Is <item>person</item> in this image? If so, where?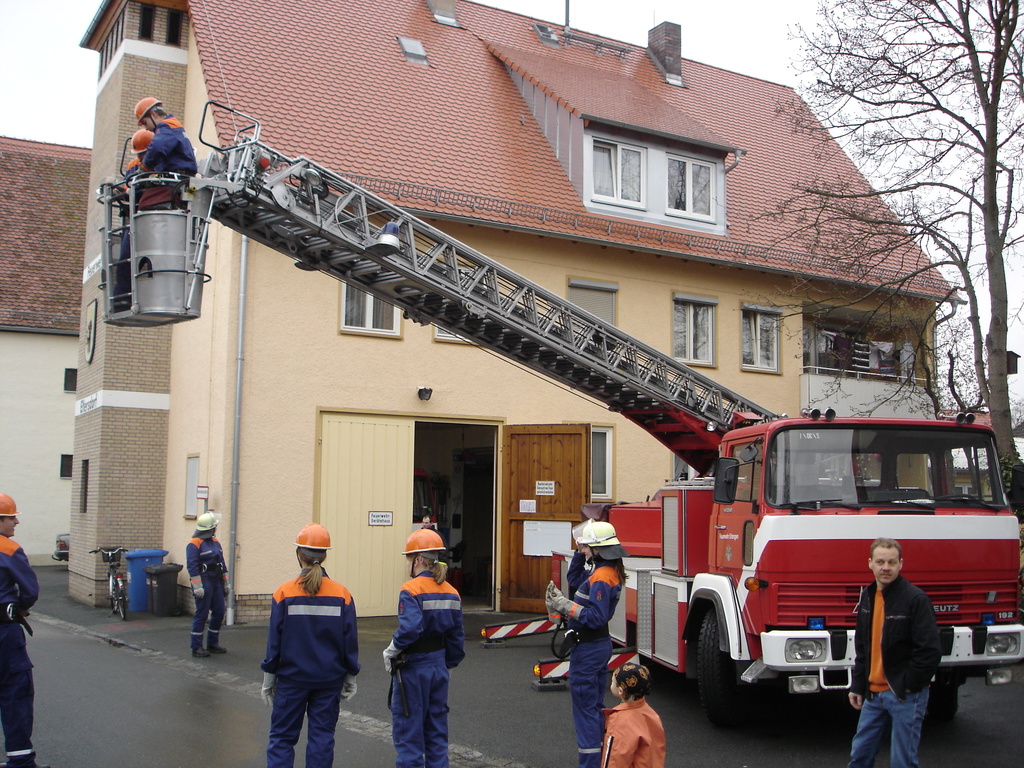
Yes, at 188,507,227,657.
